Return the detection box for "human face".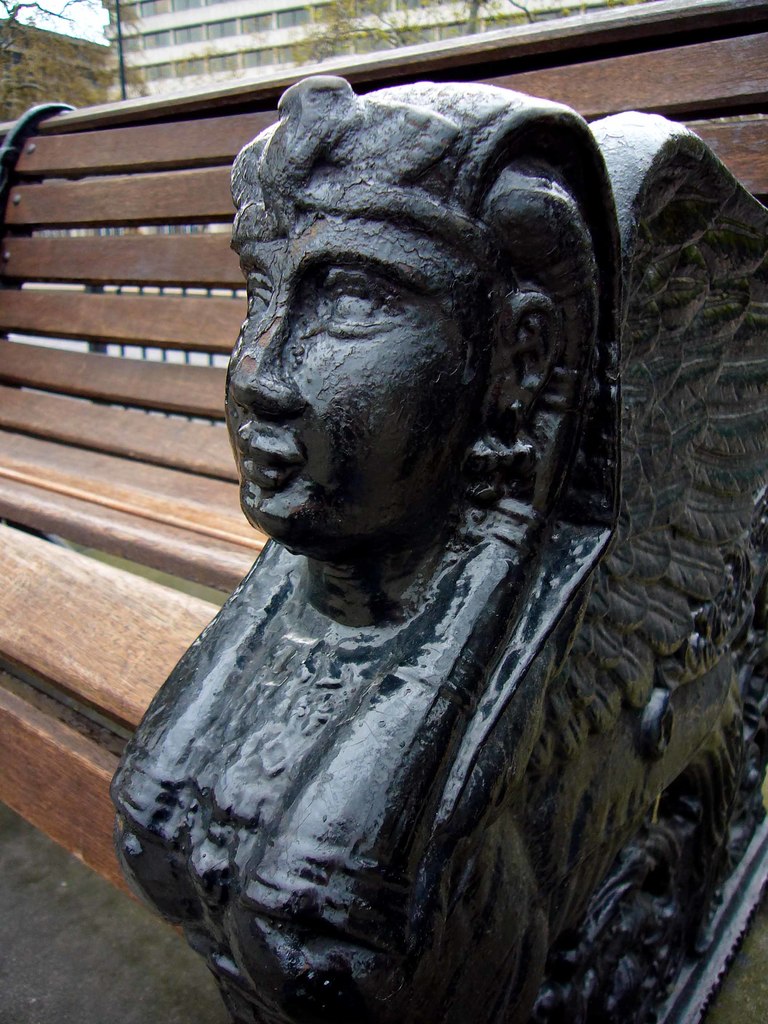
(214,132,554,562).
